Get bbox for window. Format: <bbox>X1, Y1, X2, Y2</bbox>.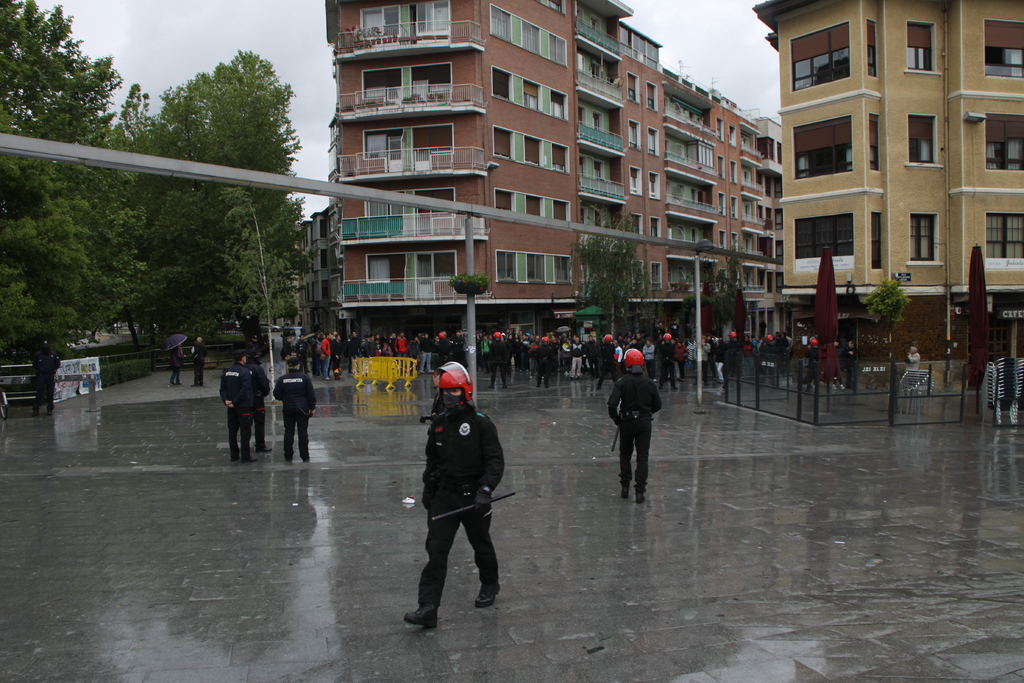
<bbox>627, 119, 641, 151</bbox>.
